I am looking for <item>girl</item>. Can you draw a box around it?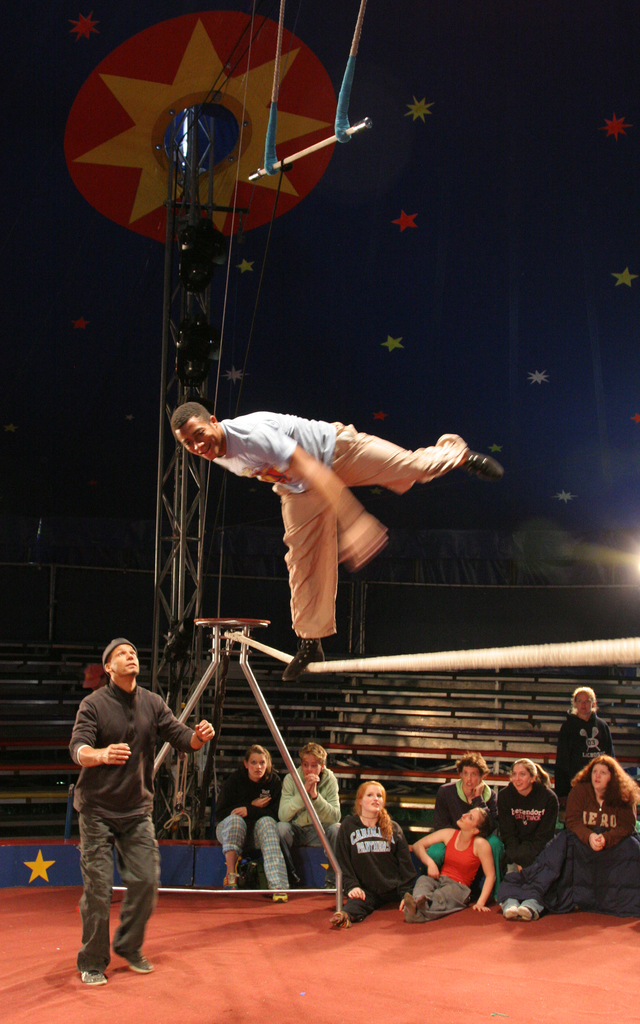
Sure, the bounding box is 406,803,490,913.
